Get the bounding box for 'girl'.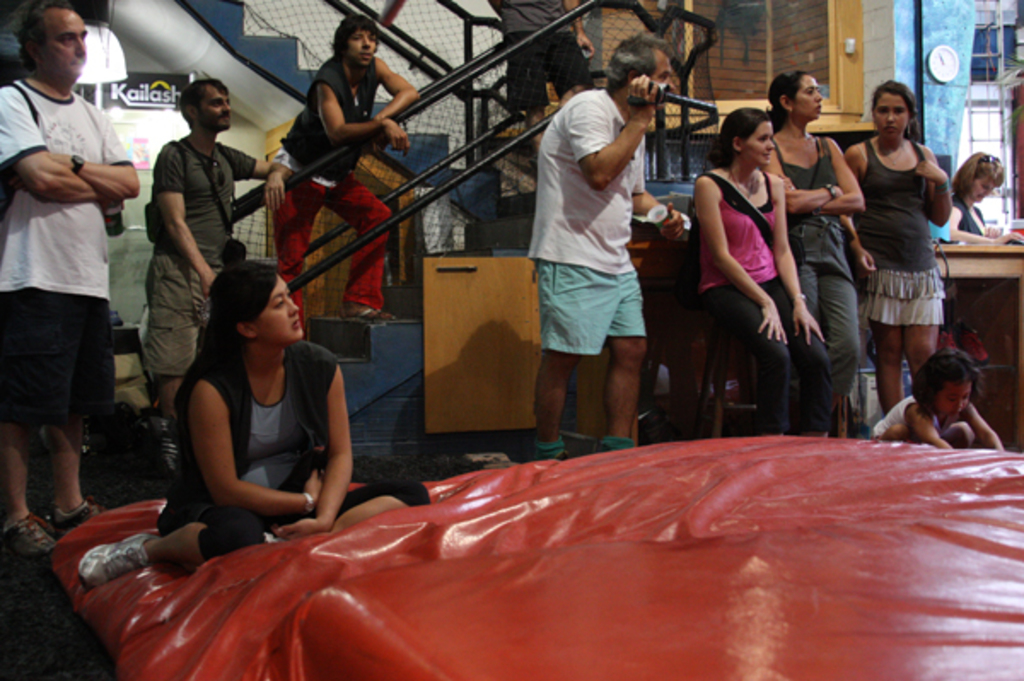
[80,263,427,587].
